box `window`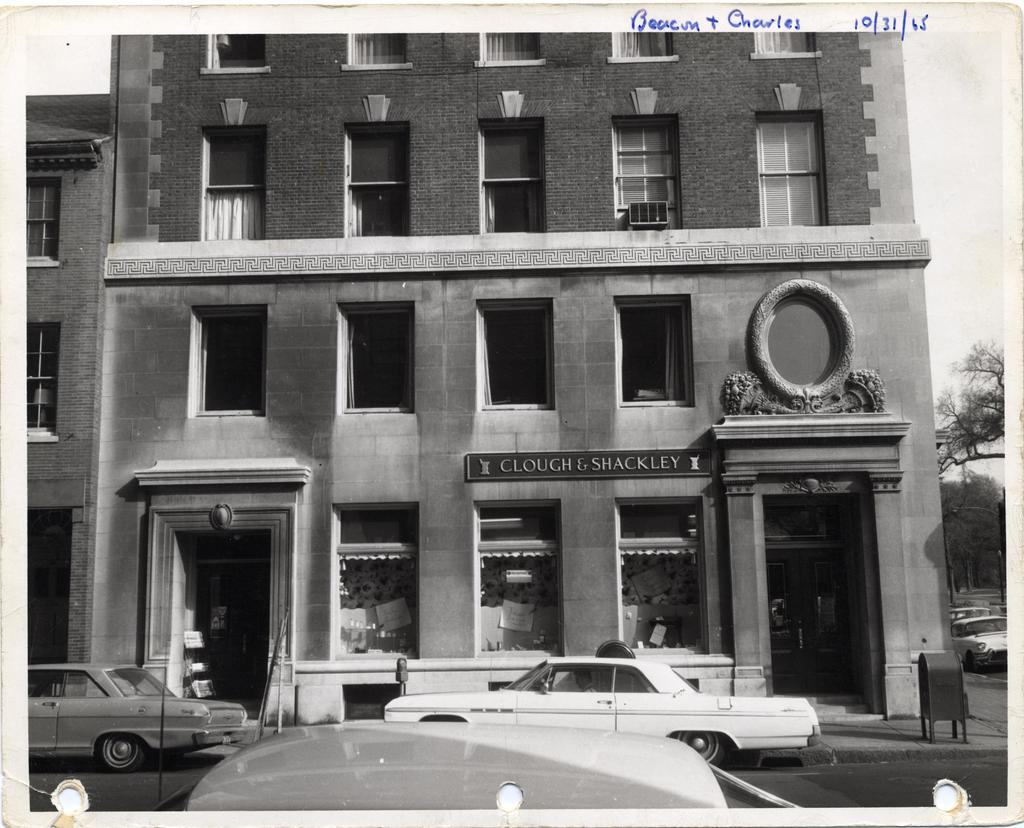
box(209, 133, 262, 242)
